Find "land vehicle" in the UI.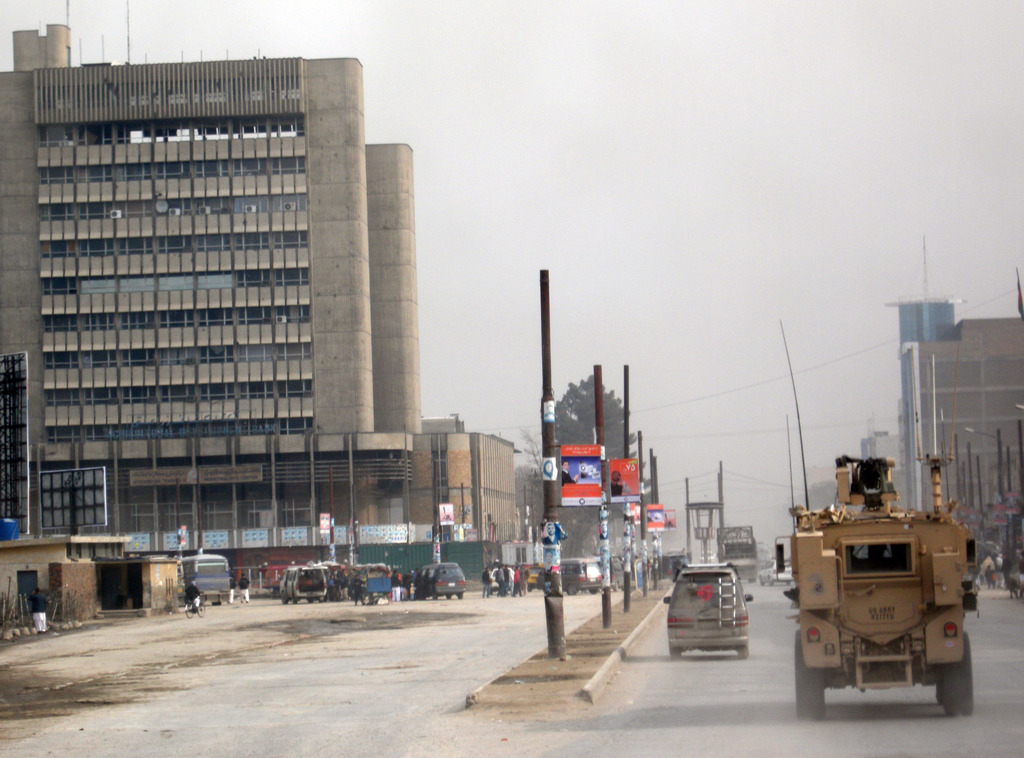
UI element at <region>423, 567, 466, 605</region>.
